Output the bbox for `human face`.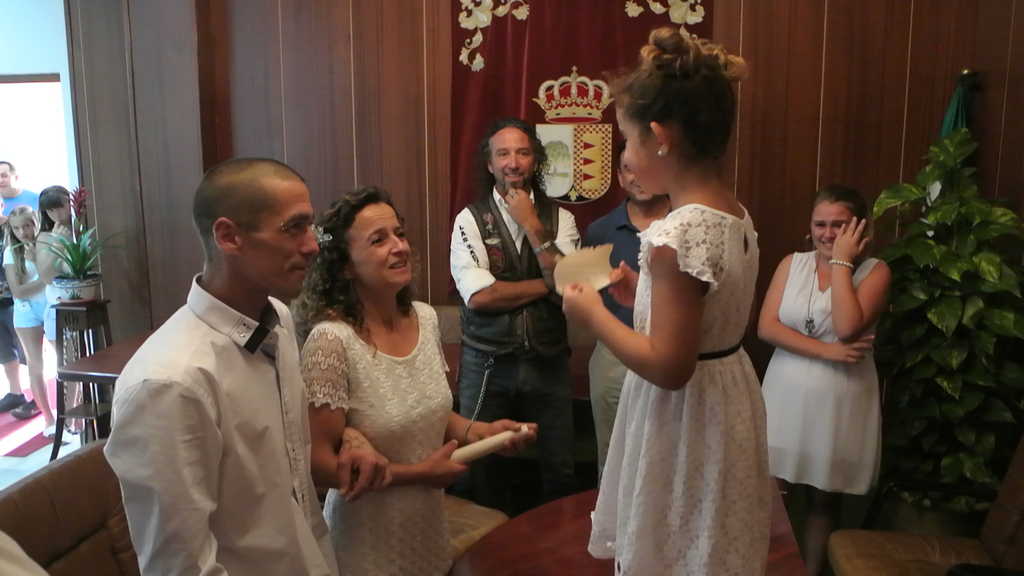
box=[0, 163, 12, 192].
